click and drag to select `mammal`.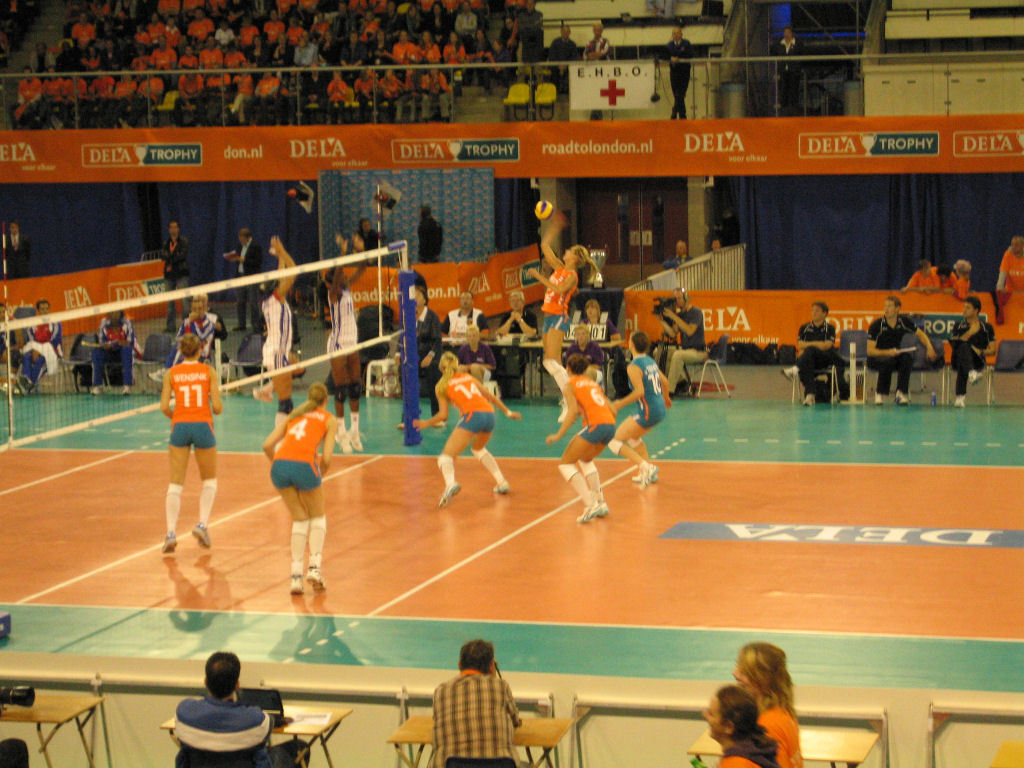
Selection: bbox=(553, 23, 572, 92).
